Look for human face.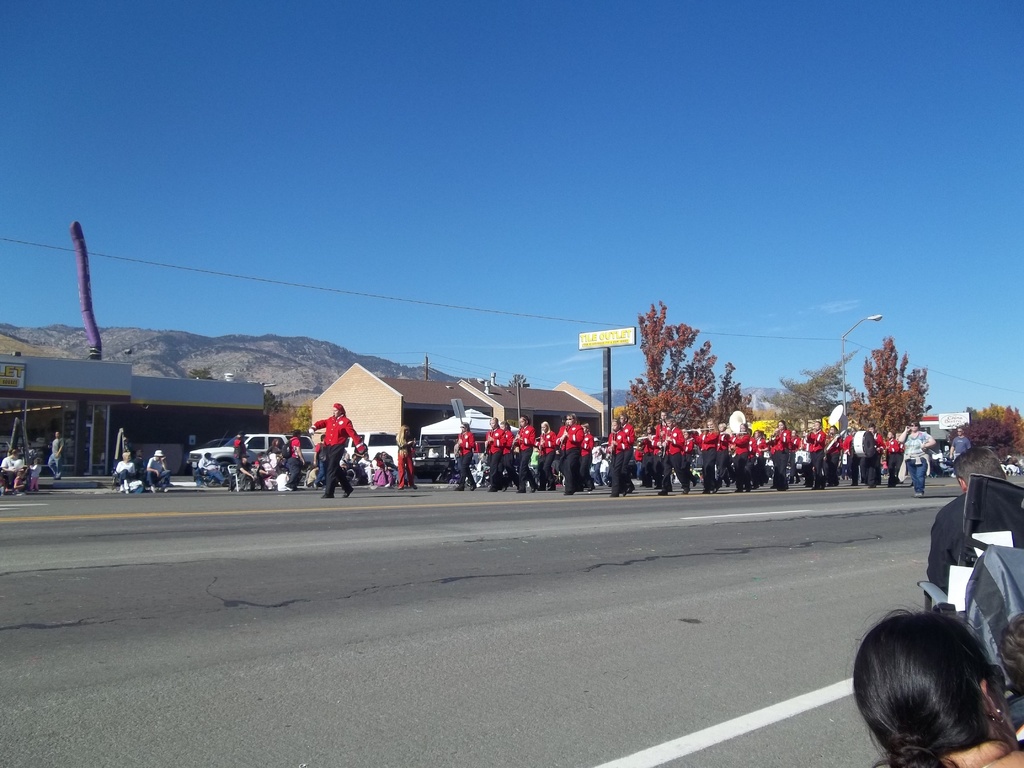
Found: left=660, top=413, right=666, bottom=420.
